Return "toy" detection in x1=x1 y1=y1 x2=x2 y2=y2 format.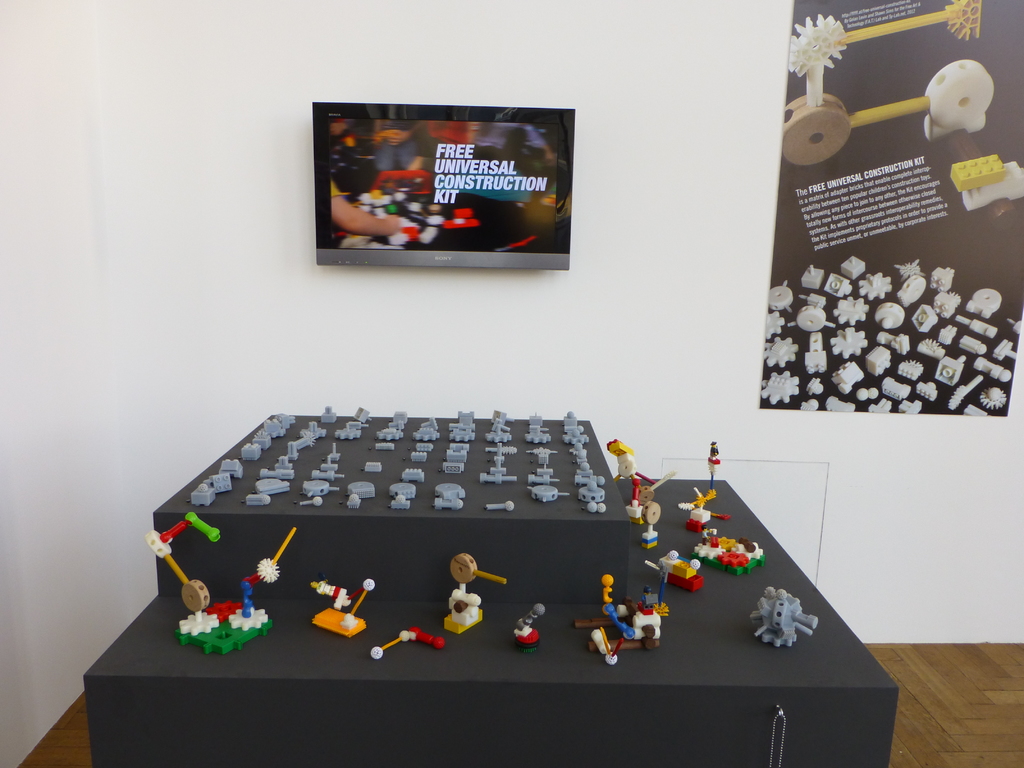
x1=346 y1=495 x2=361 y2=507.
